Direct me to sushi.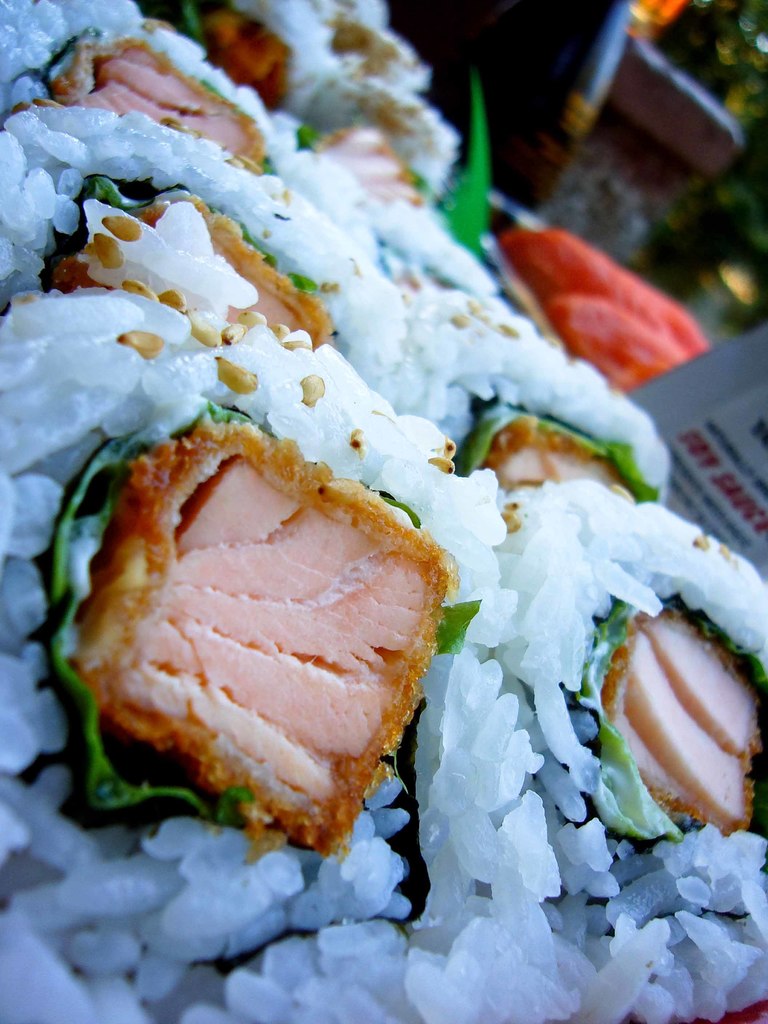
Direction: bbox=(471, 399, 653, 504).
